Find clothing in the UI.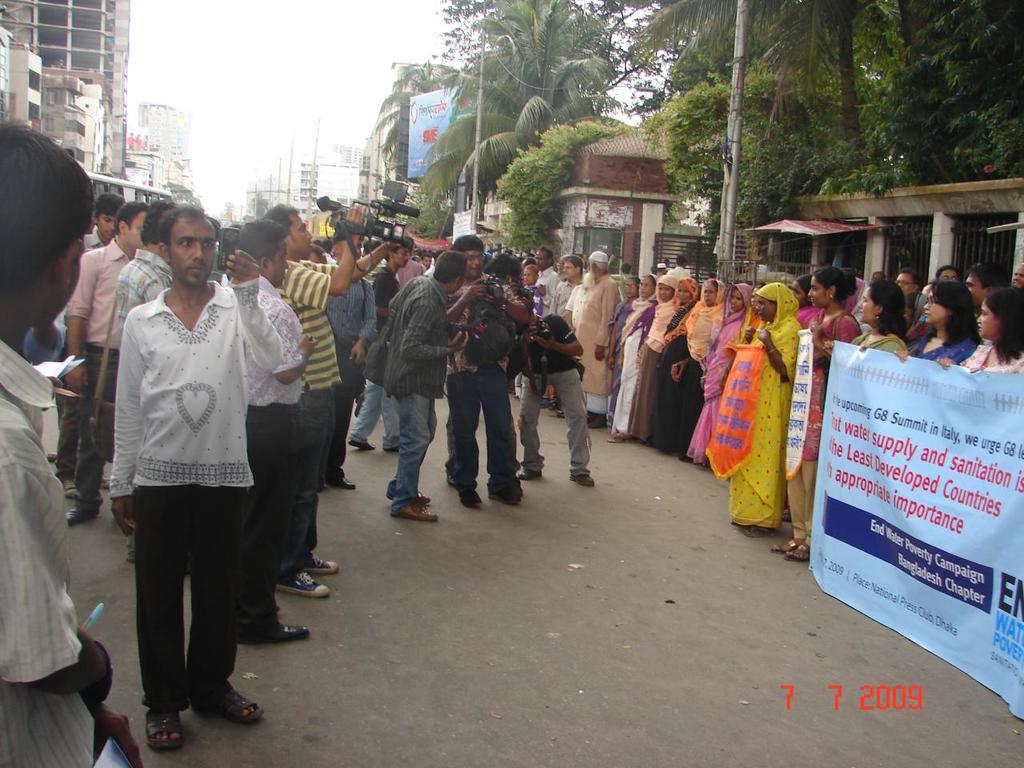
UI element at x1=715, y1=290, x2=813, y2=534.
